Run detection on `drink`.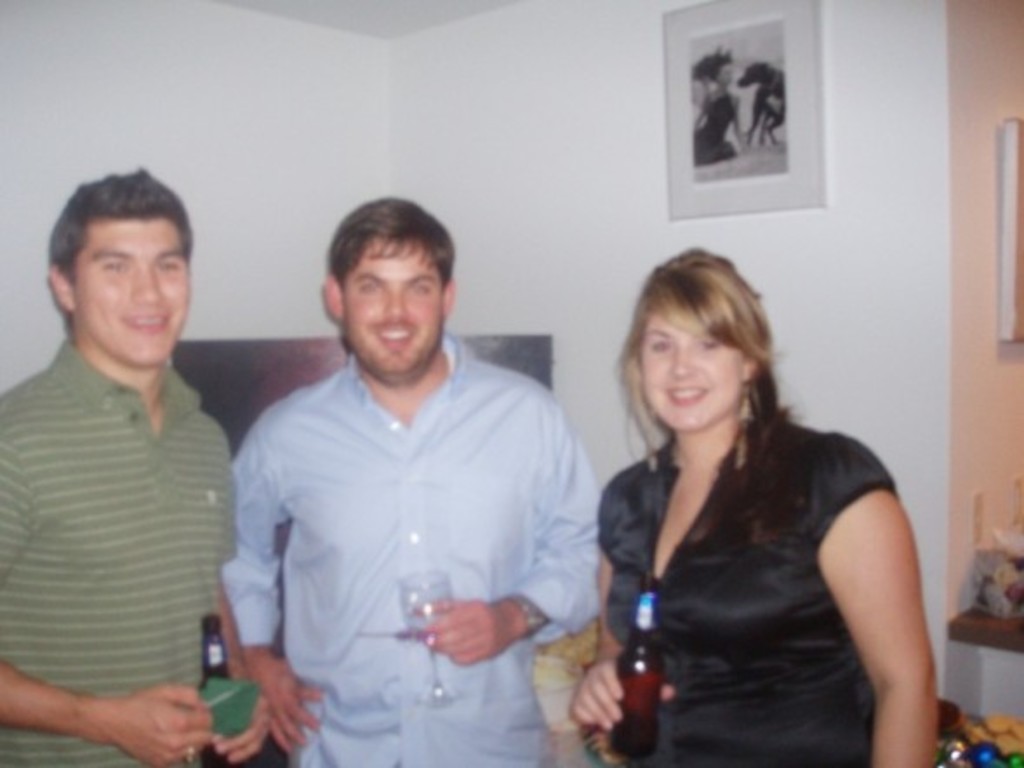
Result: <region>203, 615, 280, 766</region>.
